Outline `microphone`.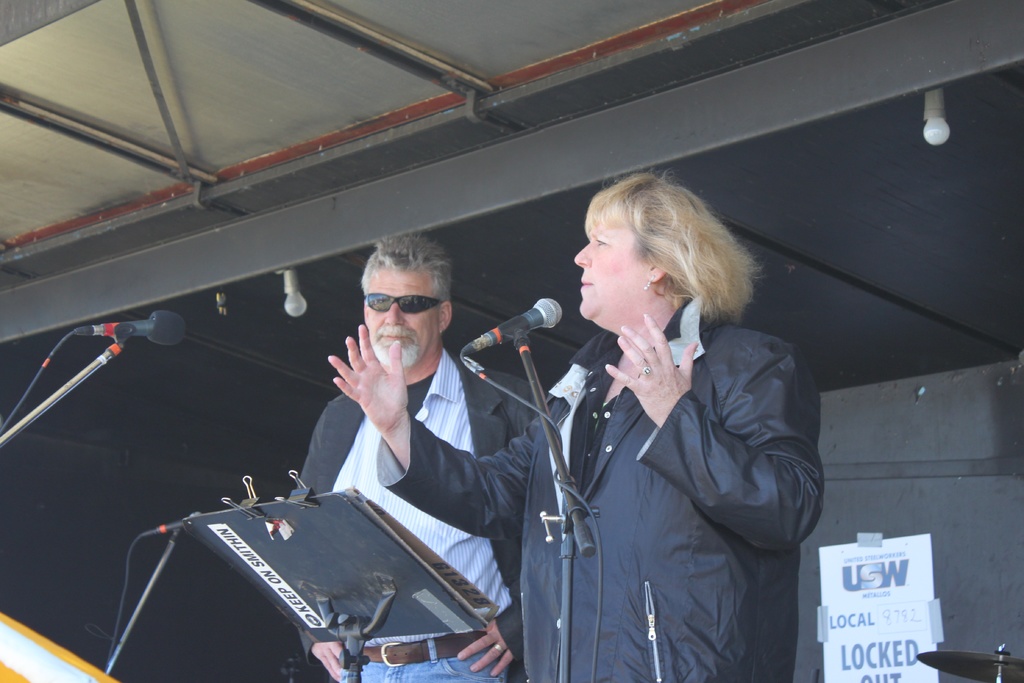
Outline: (left=75, top=312, right=189, bottom=346).
